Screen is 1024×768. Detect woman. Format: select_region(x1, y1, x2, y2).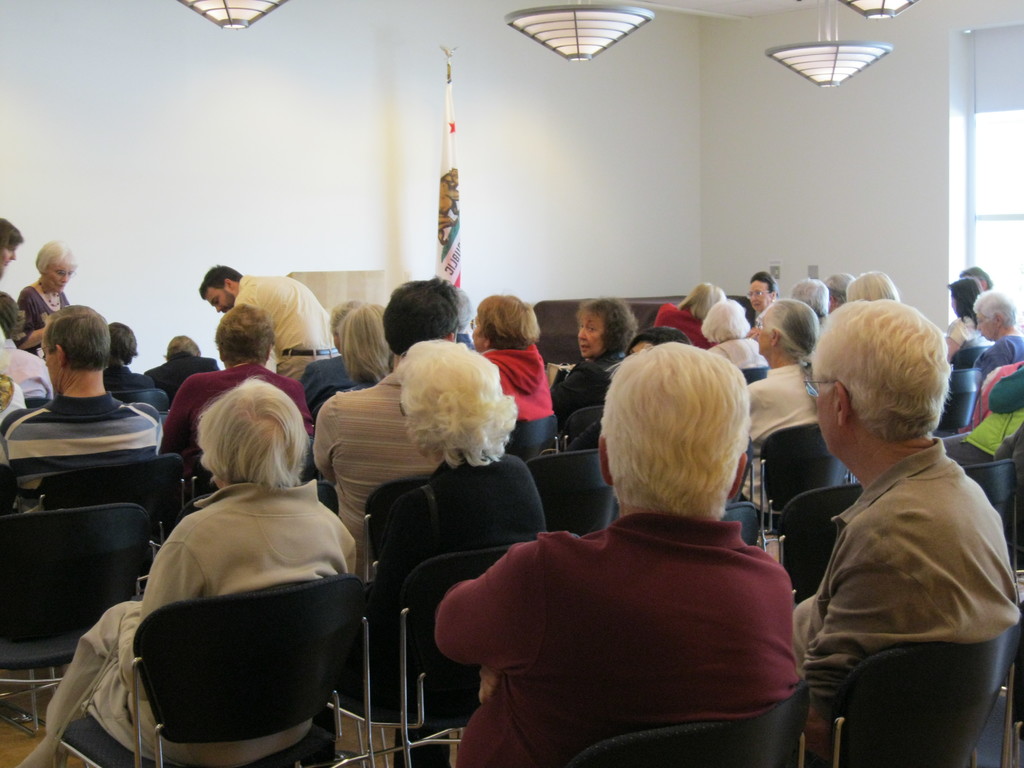
select_region(299, 300, 364, 405).
